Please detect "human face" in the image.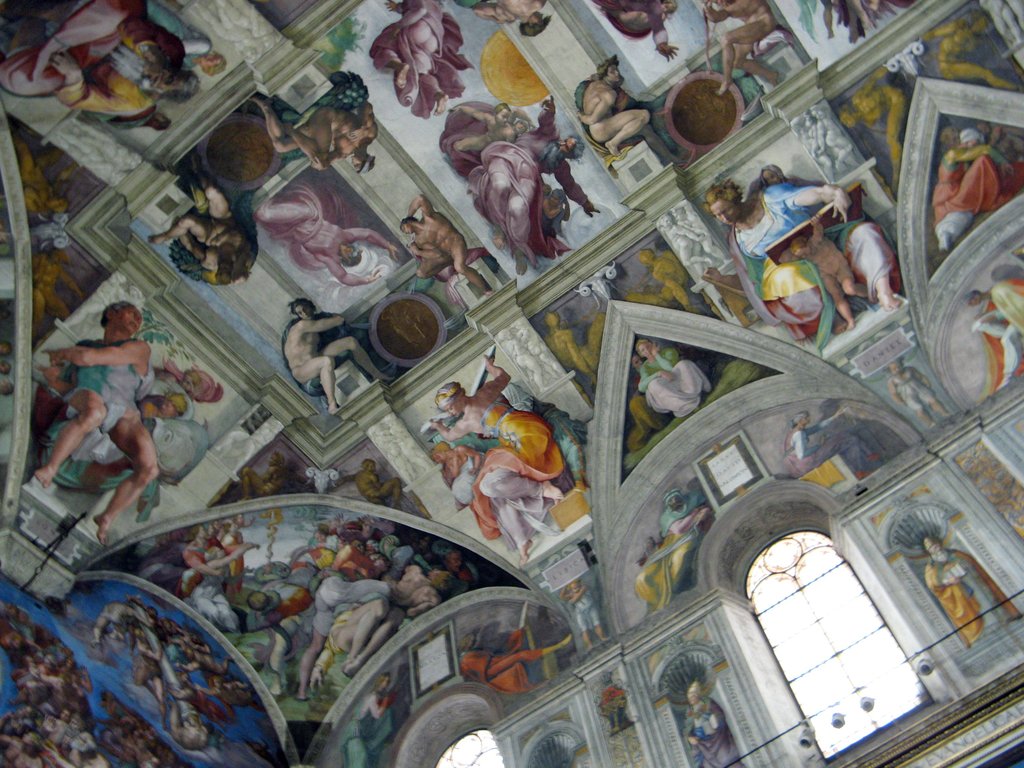
184, 371, 204, 395.
